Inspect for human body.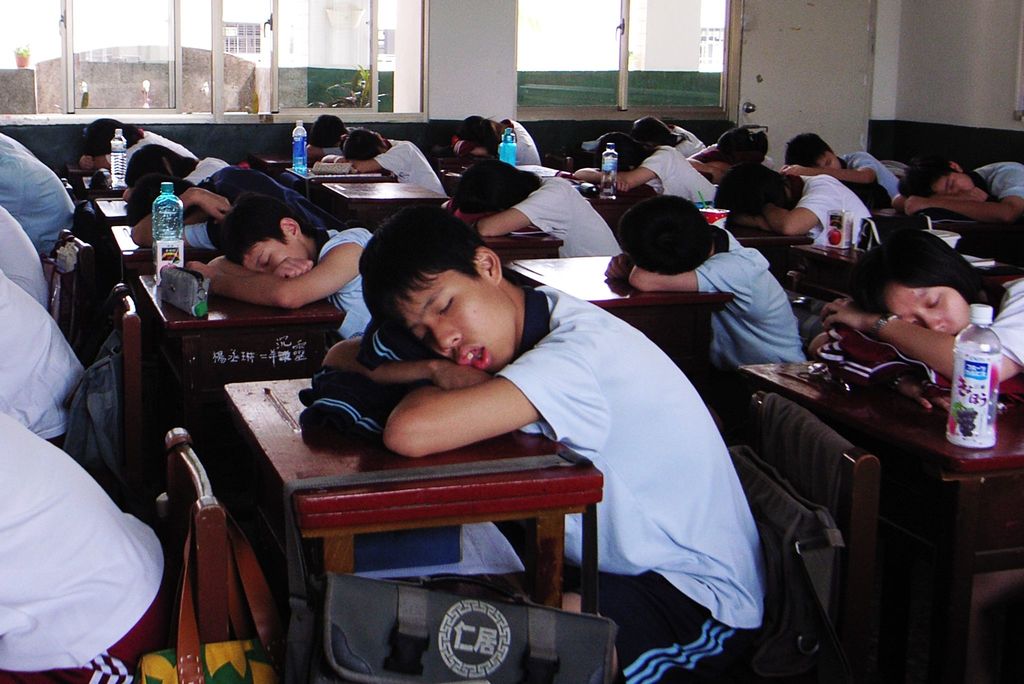
Inspection: l=785, t=152, r=896, b=210.
